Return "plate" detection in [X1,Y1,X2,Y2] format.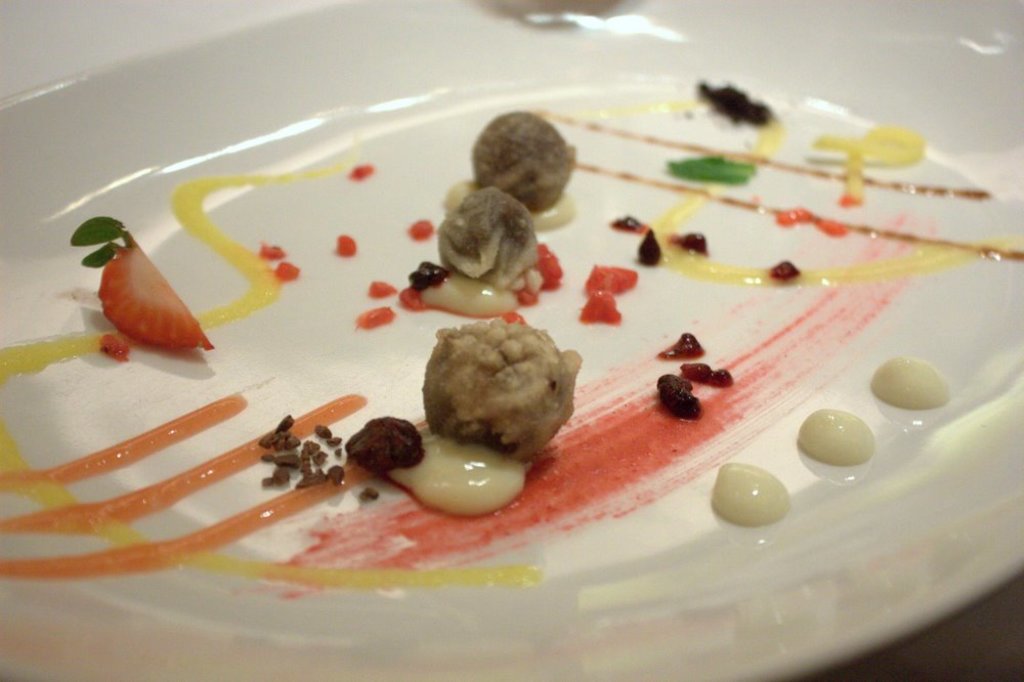
[0,0,1023,681].
